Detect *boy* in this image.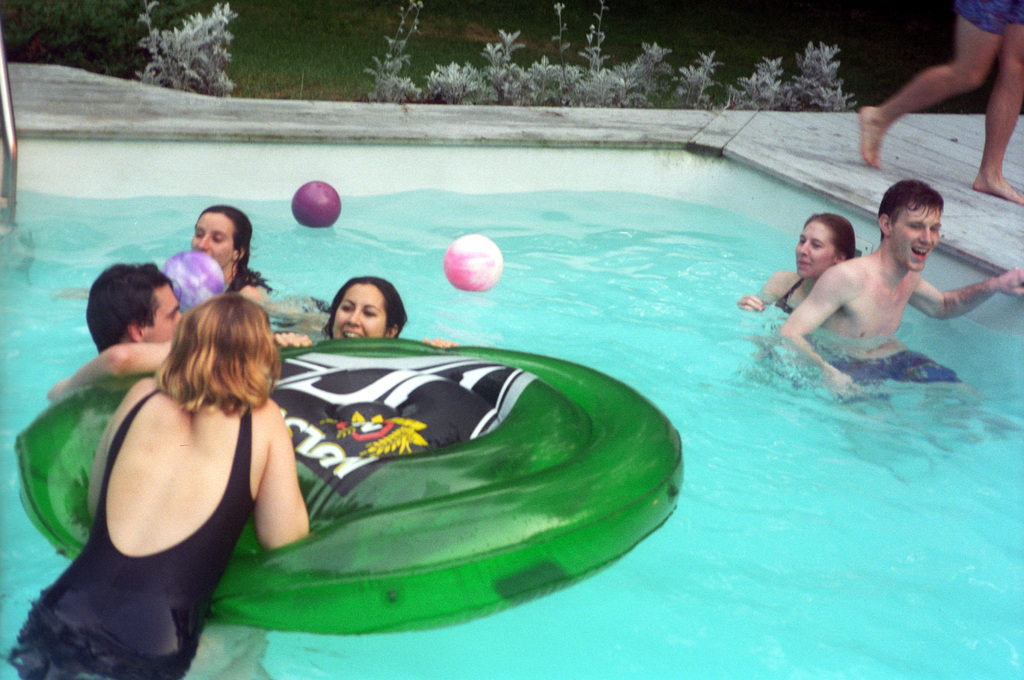
Detection: (752, 163, 1009, 417).
